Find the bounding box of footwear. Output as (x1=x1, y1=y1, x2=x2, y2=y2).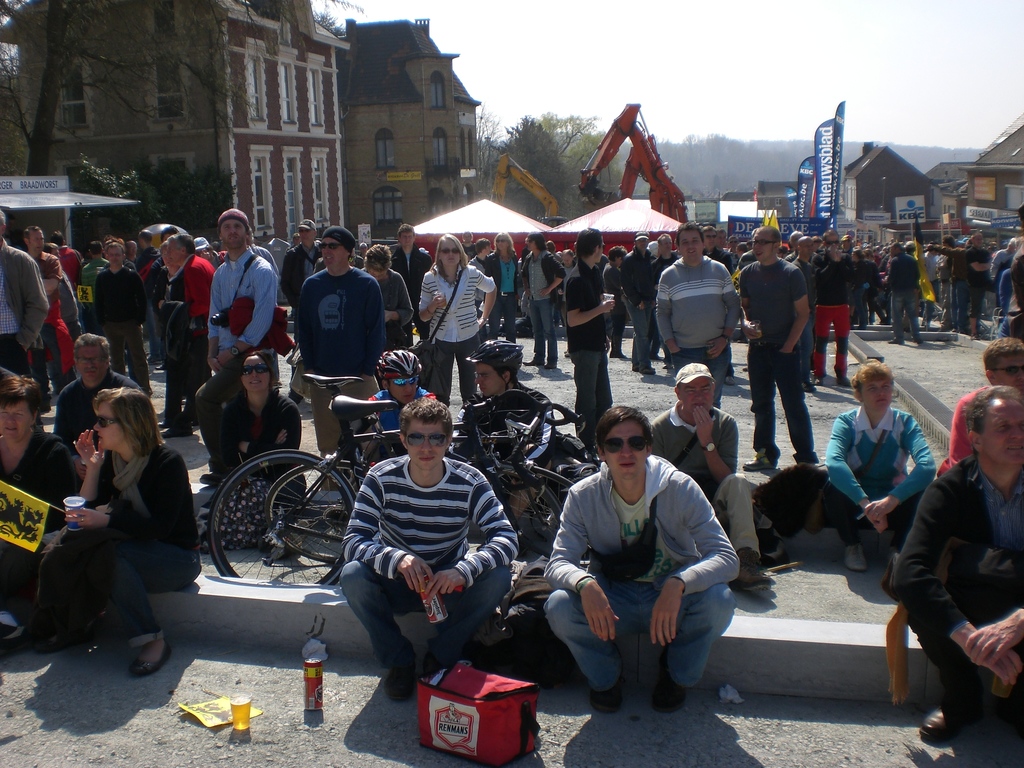
(x1=918, y1=707, x2=958, y2=748).
